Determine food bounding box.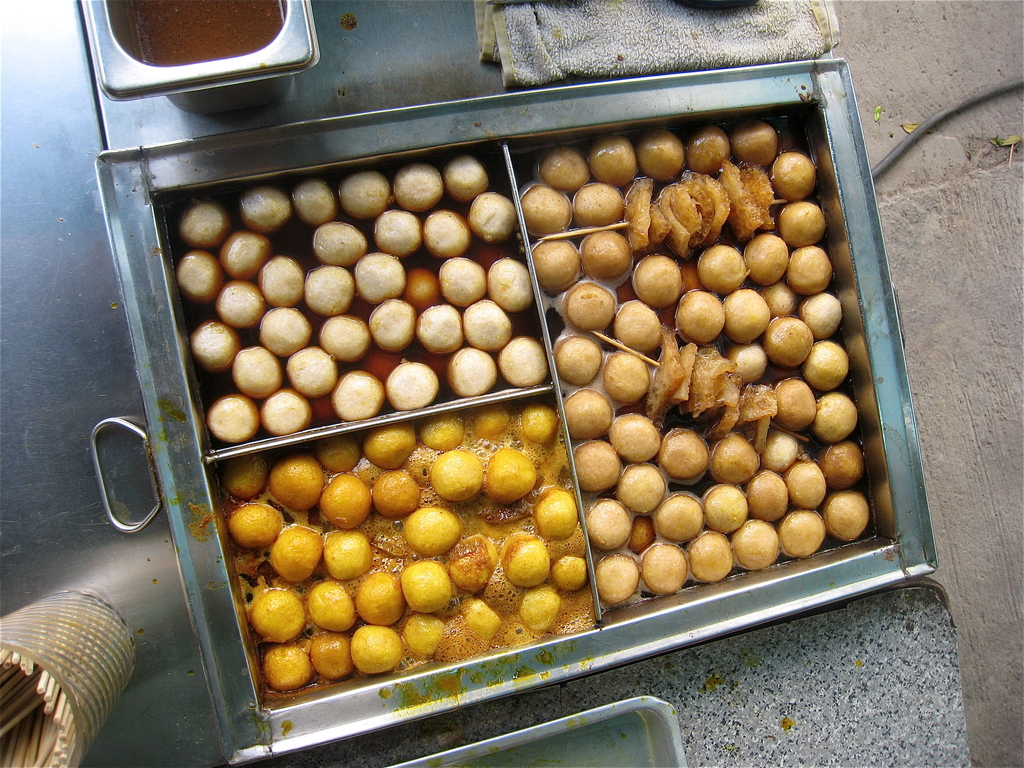
Determined: BBox(551, 549, 587, 595).
